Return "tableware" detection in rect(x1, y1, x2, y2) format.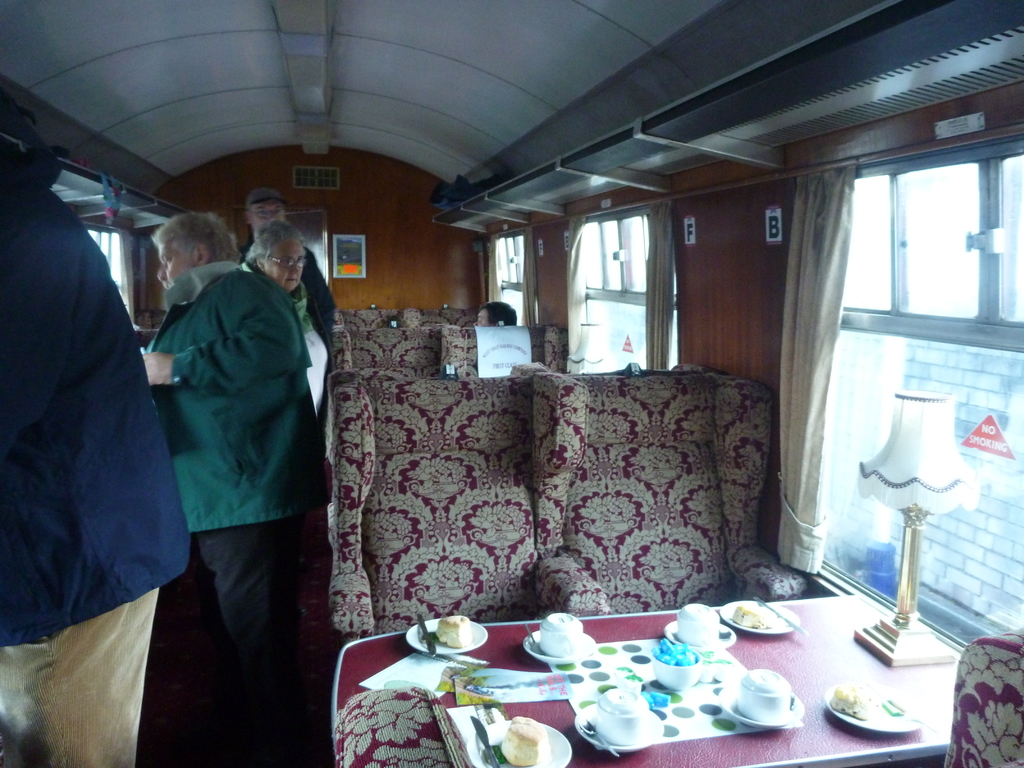
rect(652, 649, 702, 689).
